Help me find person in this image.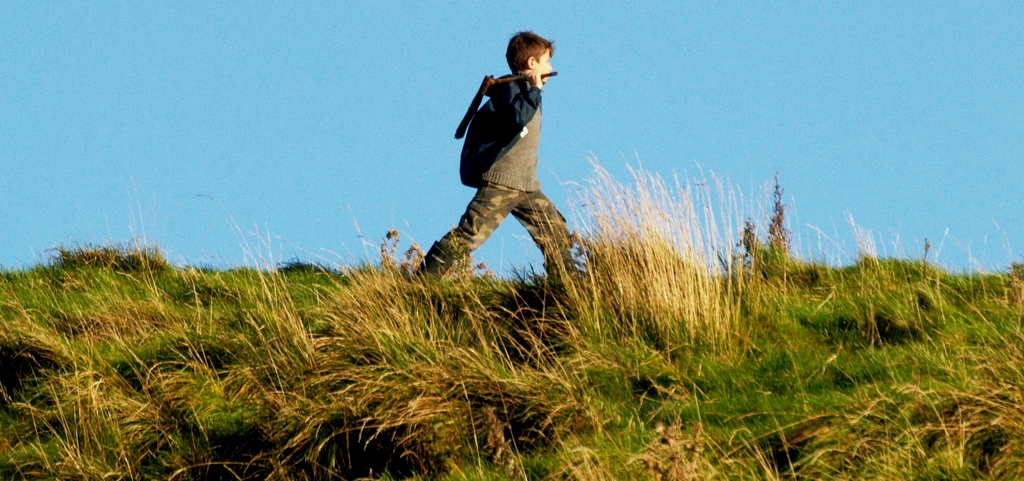
Found it: 426/33/580/310.
